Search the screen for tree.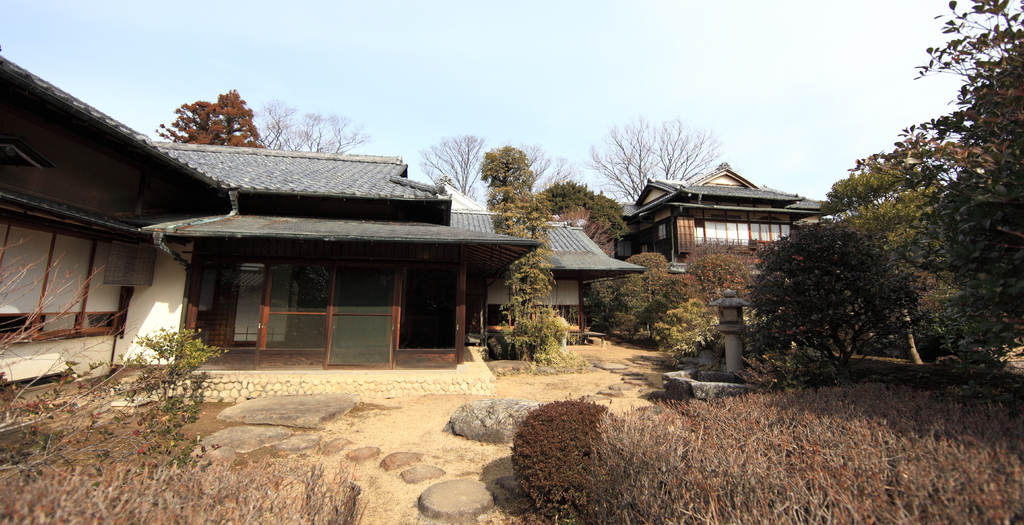
Found at 154,83,266,149.
